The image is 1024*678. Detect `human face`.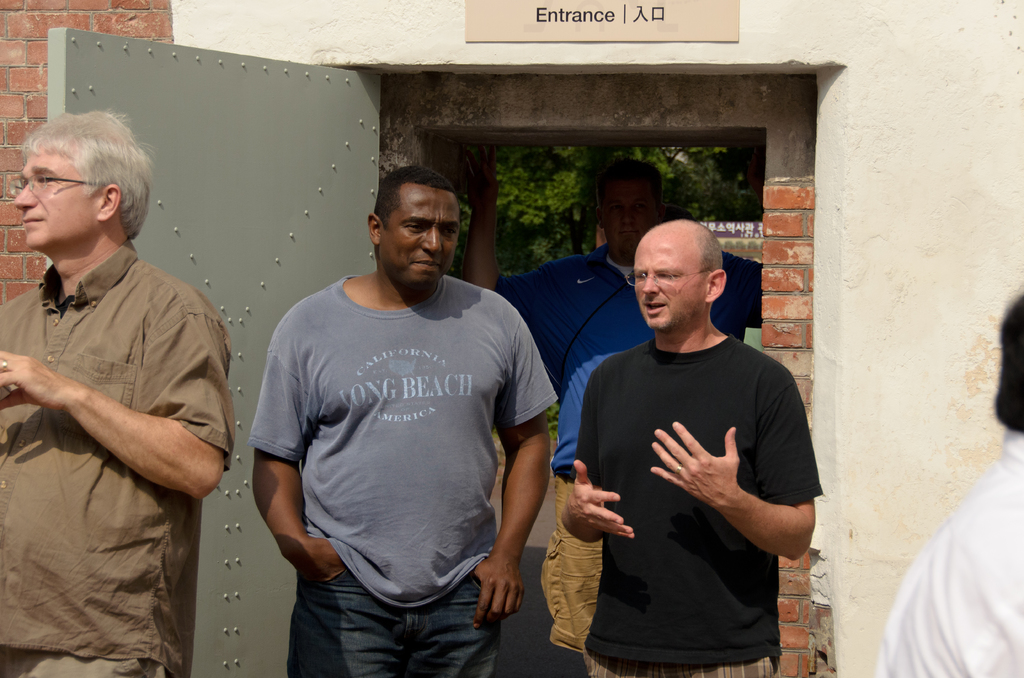
Detection: (388,188,460,288).
